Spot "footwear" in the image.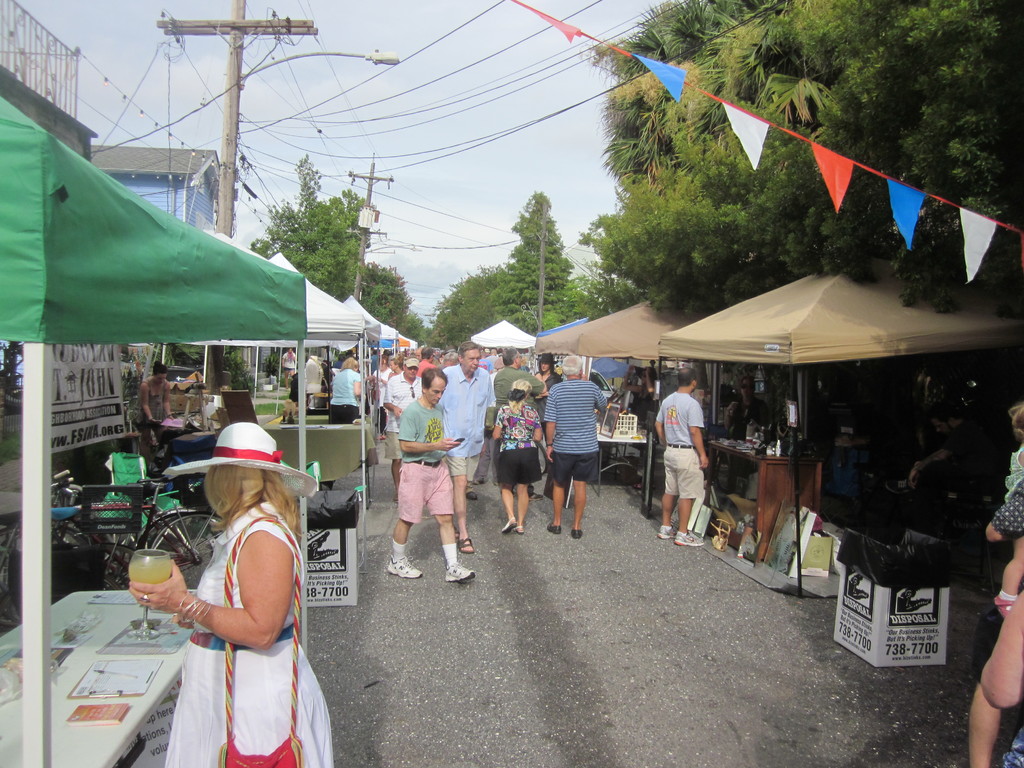
"footwear" found at bbox=(385, 554, 423, 579).
